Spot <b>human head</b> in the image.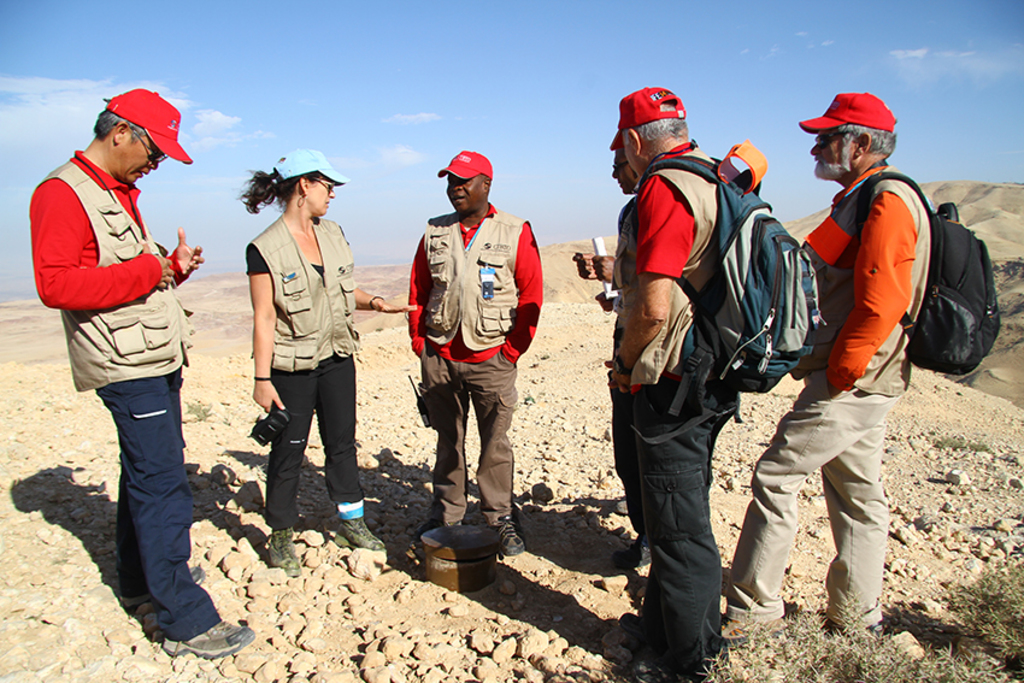
<b>human head</b> found at rect(236, 146, 348, 220).
